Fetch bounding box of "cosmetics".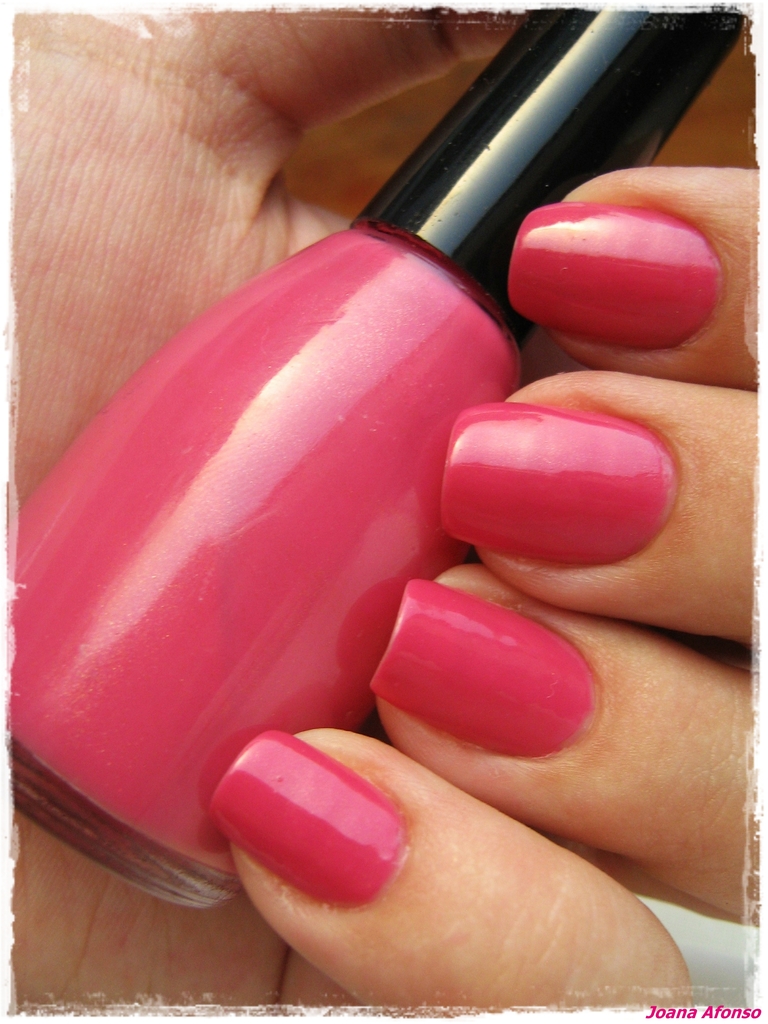
Bbox: select_region(0, 0, 753, 902).
